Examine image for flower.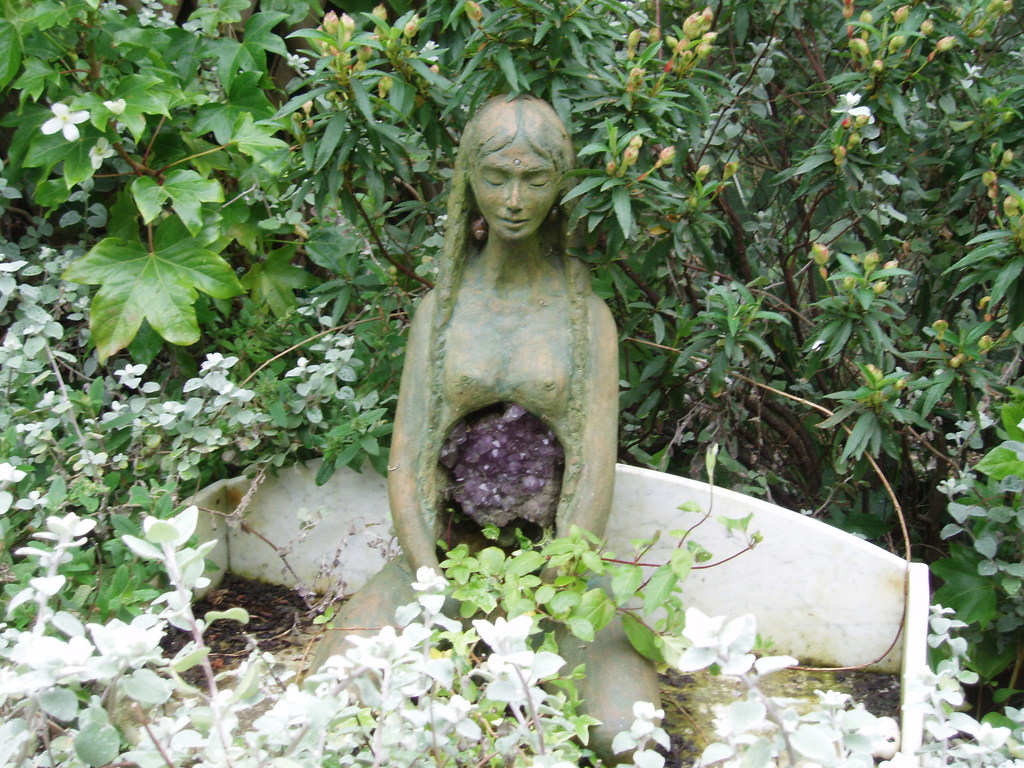
Examination result: rect(41, 102, 88, 141).
